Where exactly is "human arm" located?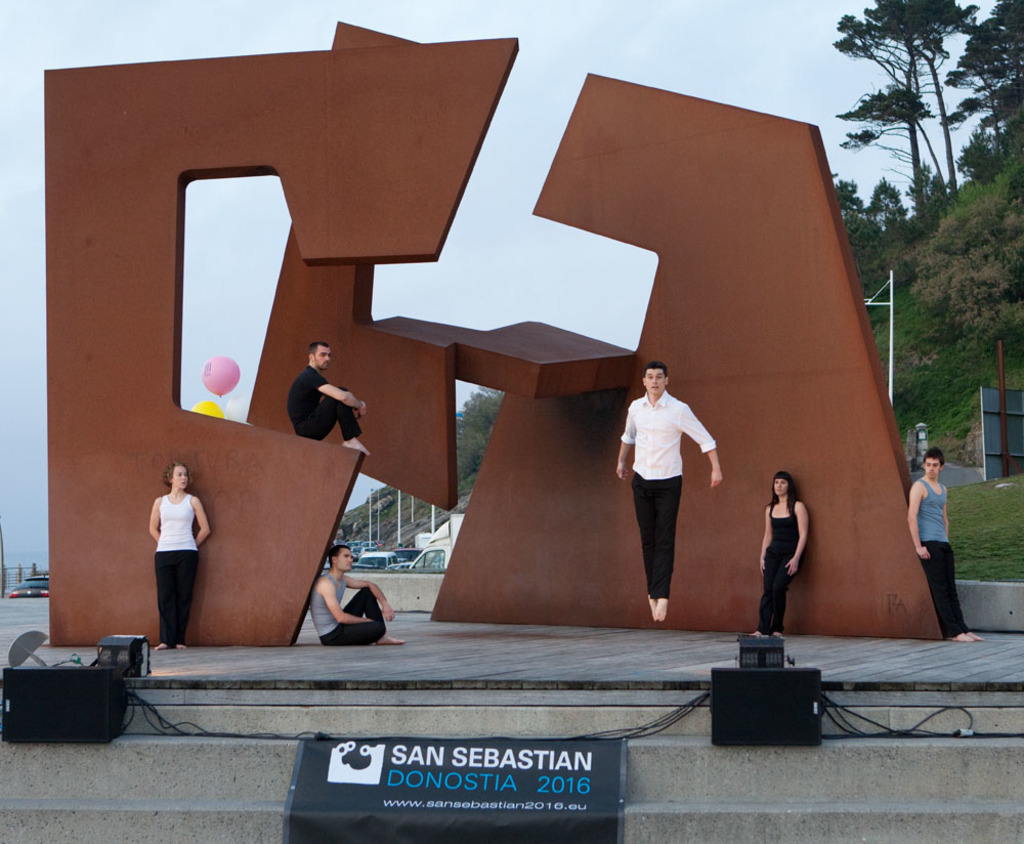
Its bounding box is detection(152, 498, 159, 541).
